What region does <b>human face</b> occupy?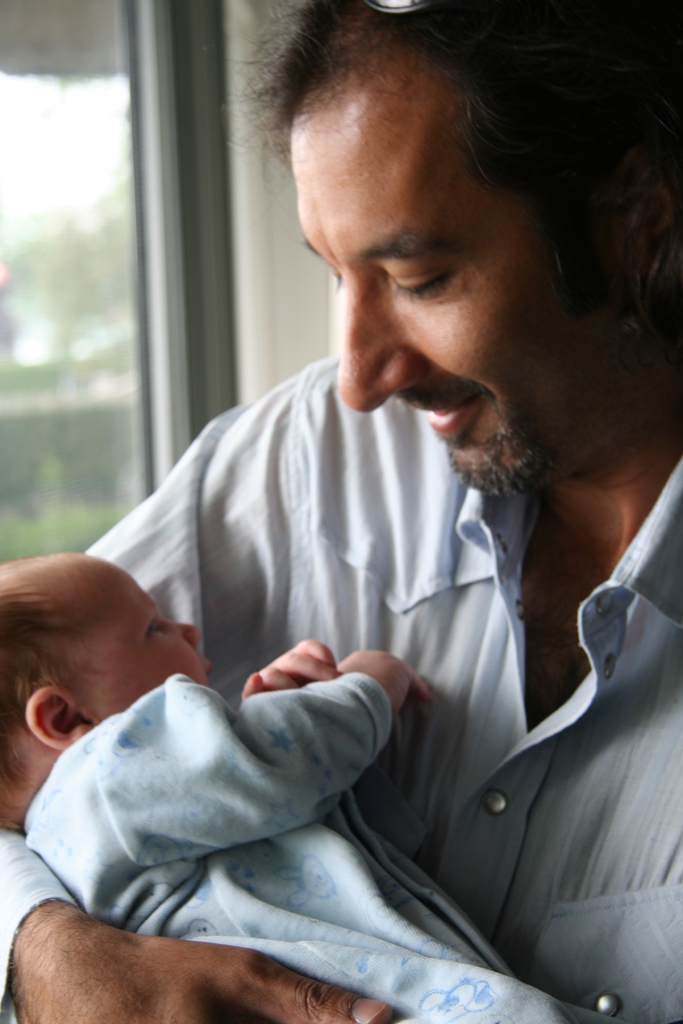
(x1=295, y1=75, x2=645, y2=491).
